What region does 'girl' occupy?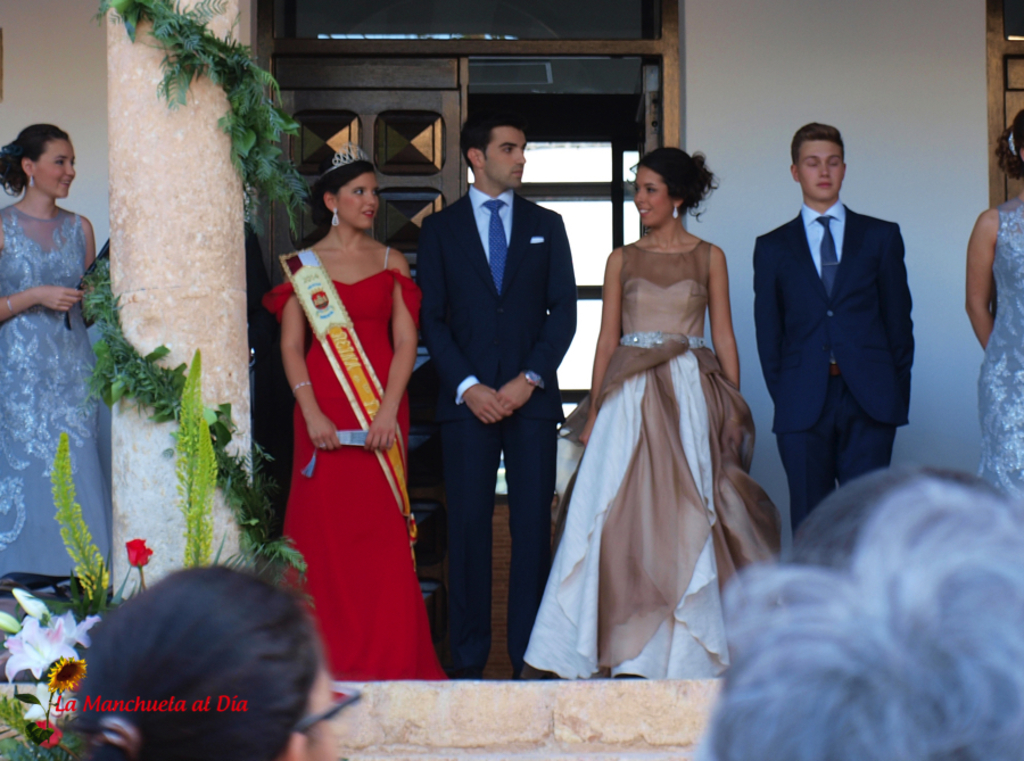
<region>259, 150, 446, 681</region>.
